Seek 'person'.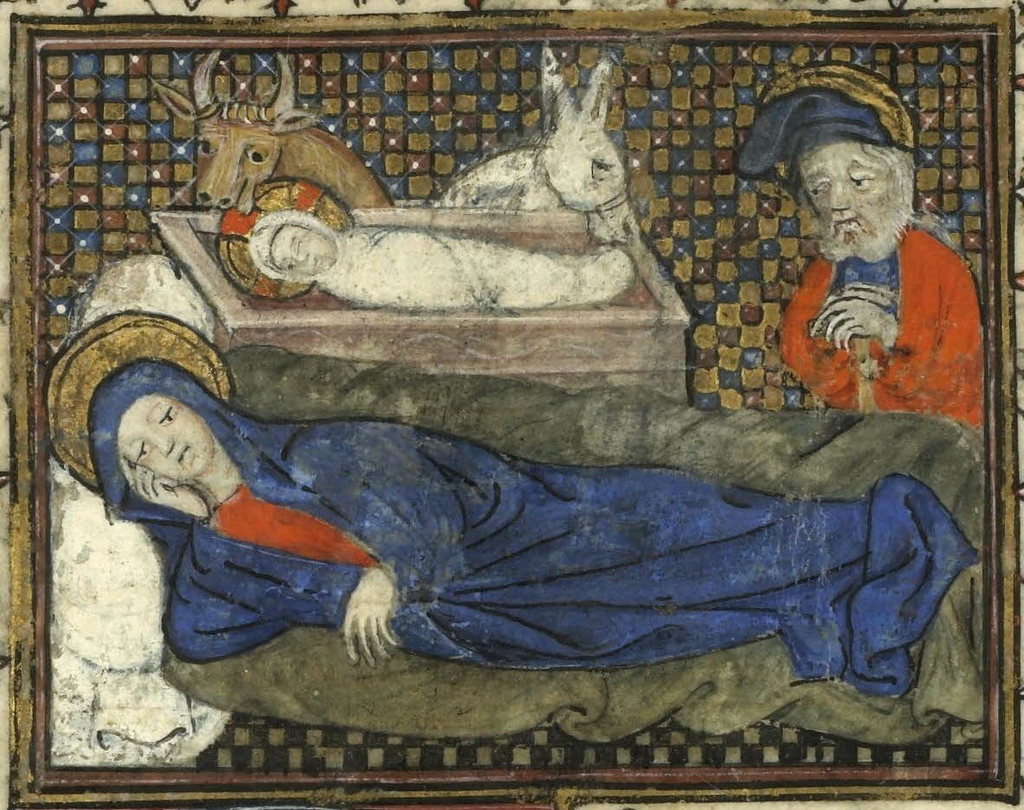
x1=735 y1=55 x2=984 y2=429.
